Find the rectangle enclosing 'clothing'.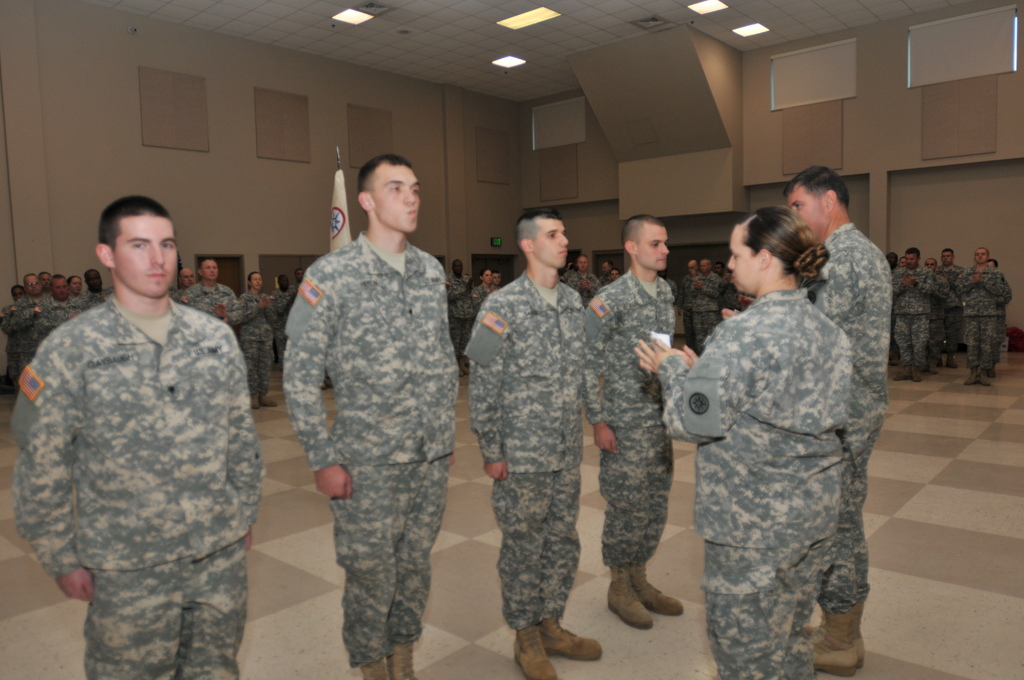
[584,266,673,571].
